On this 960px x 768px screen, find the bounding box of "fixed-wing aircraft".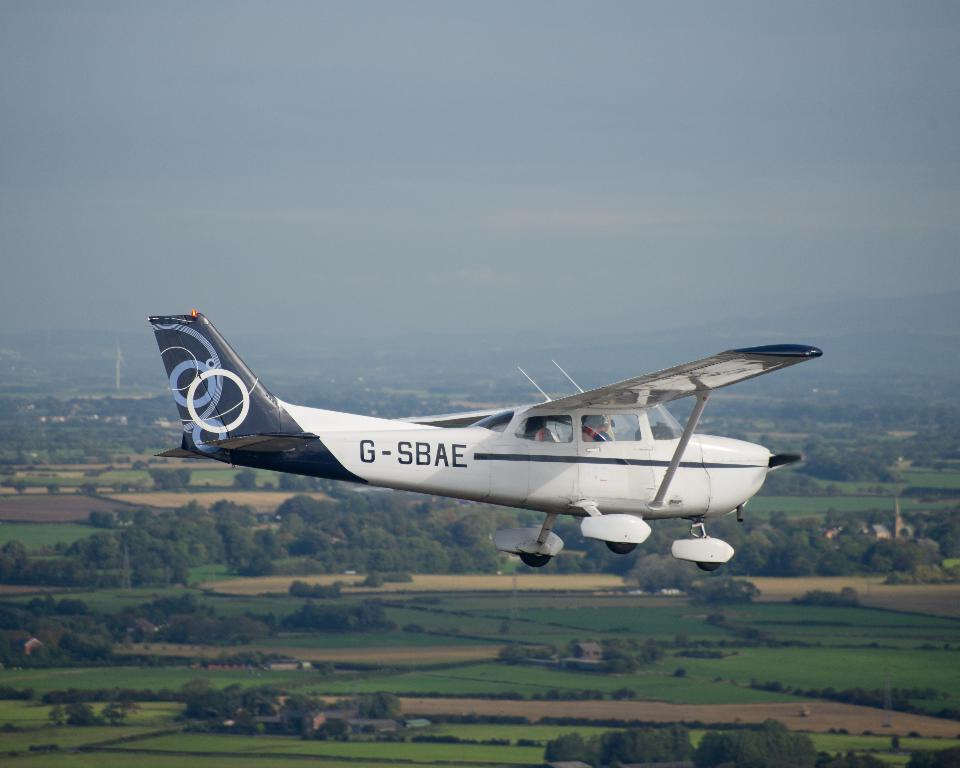
Bounding box: [148, 310, 825, 574].
